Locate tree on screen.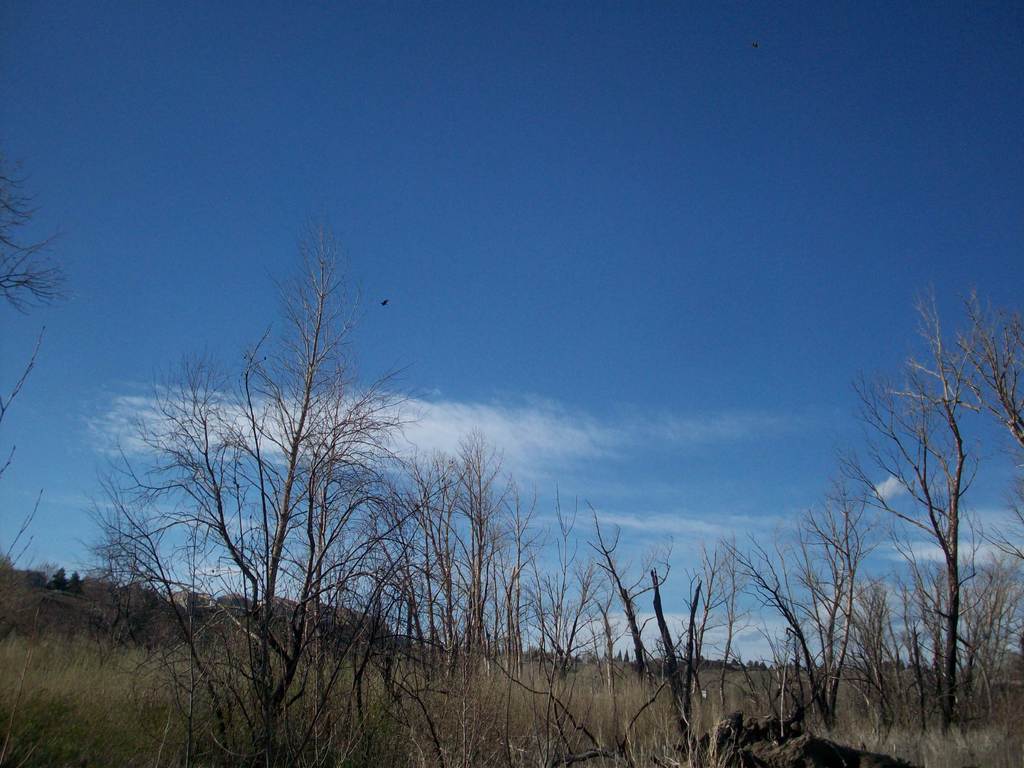
On screen at x1=357, y1=442, x2=544, y2=767.
